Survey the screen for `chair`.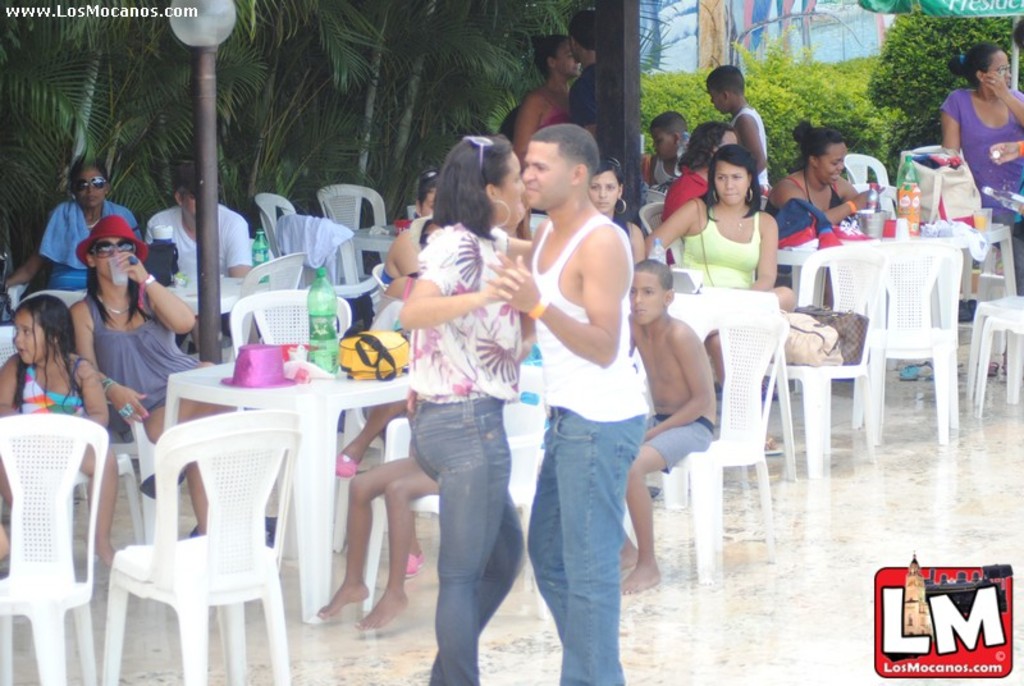
Survey found: (864, 243, 960, 443).
